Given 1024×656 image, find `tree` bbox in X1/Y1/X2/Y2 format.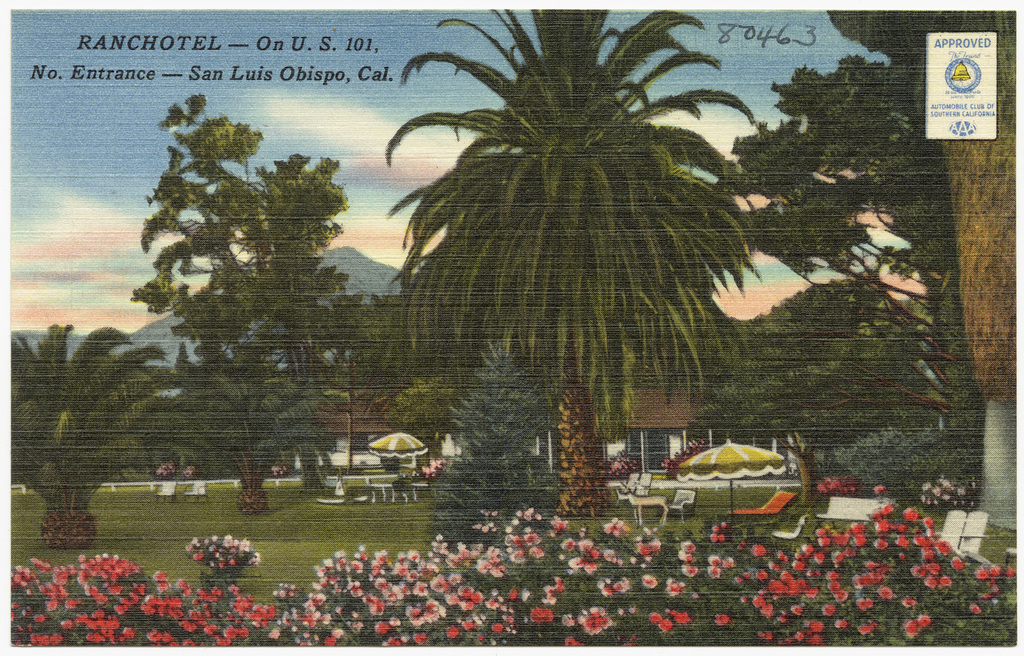
107/94/406/510.
